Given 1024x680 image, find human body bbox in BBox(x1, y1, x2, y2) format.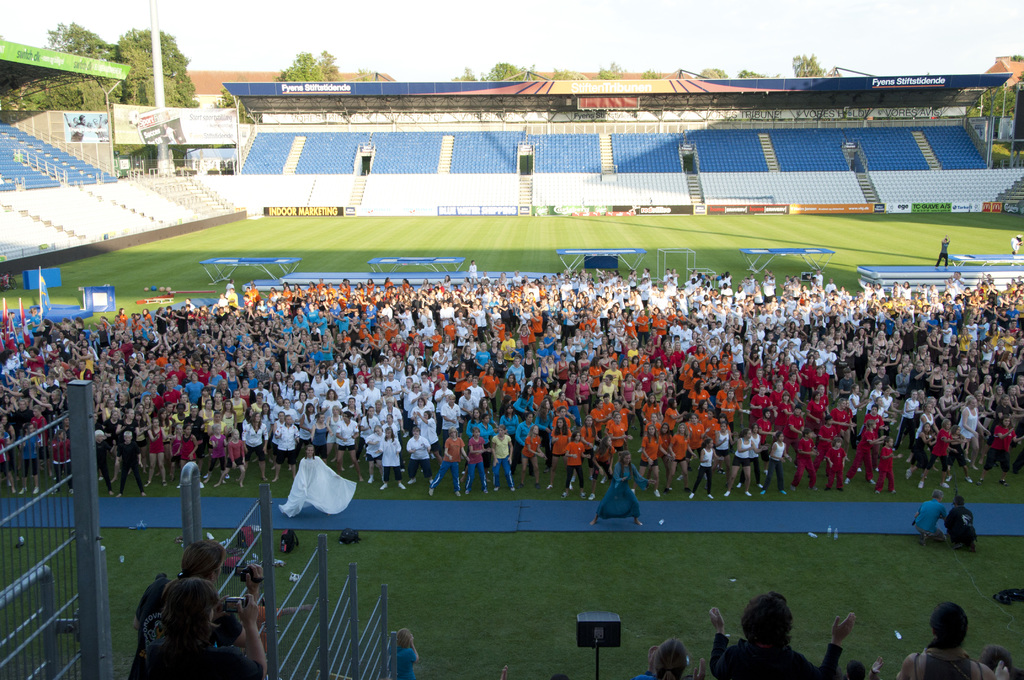
BBox(445, 316, 451, 336).
